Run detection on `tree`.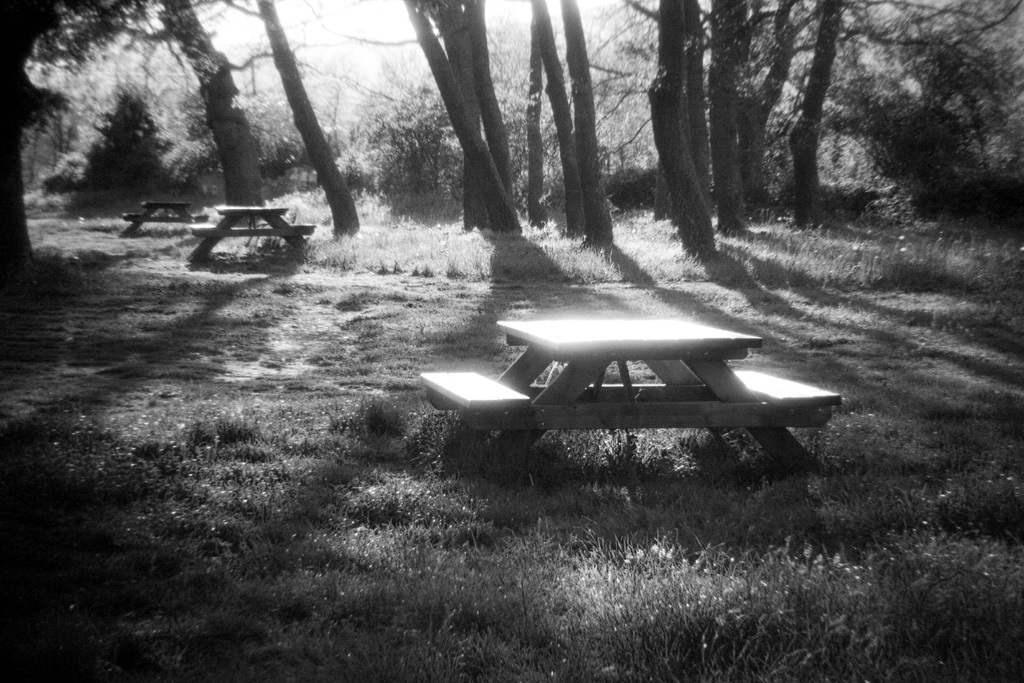
Result: 0,0,190,269.
